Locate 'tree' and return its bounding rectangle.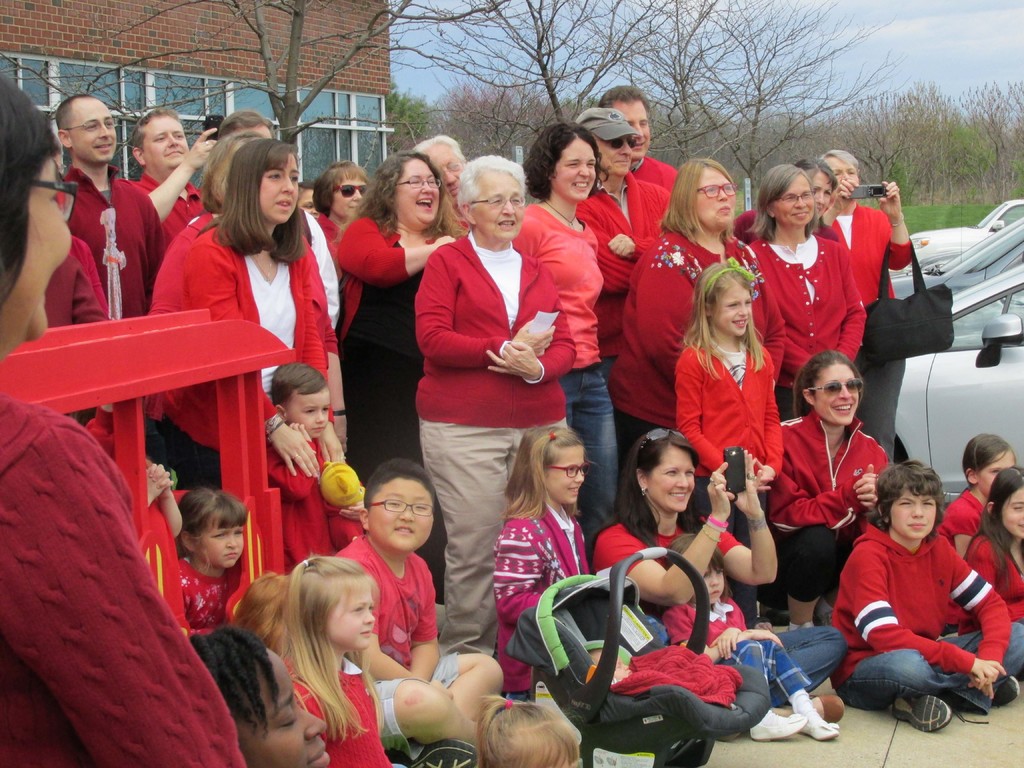
locate(61, 0, 522, 161).
